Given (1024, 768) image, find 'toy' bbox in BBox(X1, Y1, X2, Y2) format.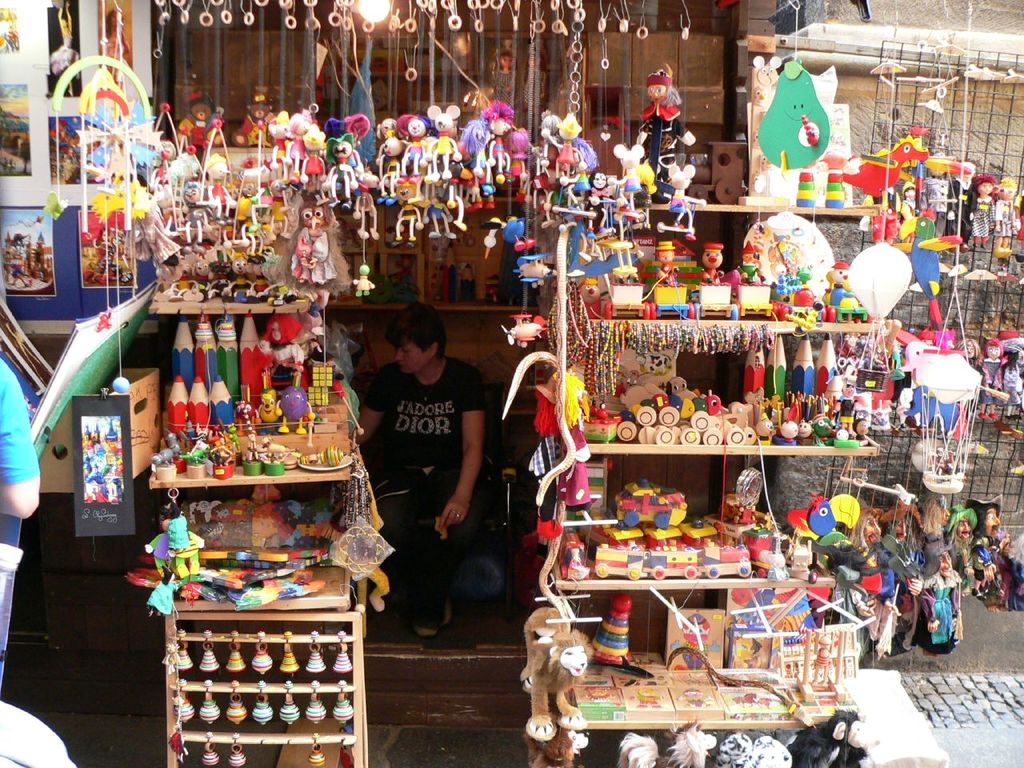
BBox(518, 724, 584, 767).
